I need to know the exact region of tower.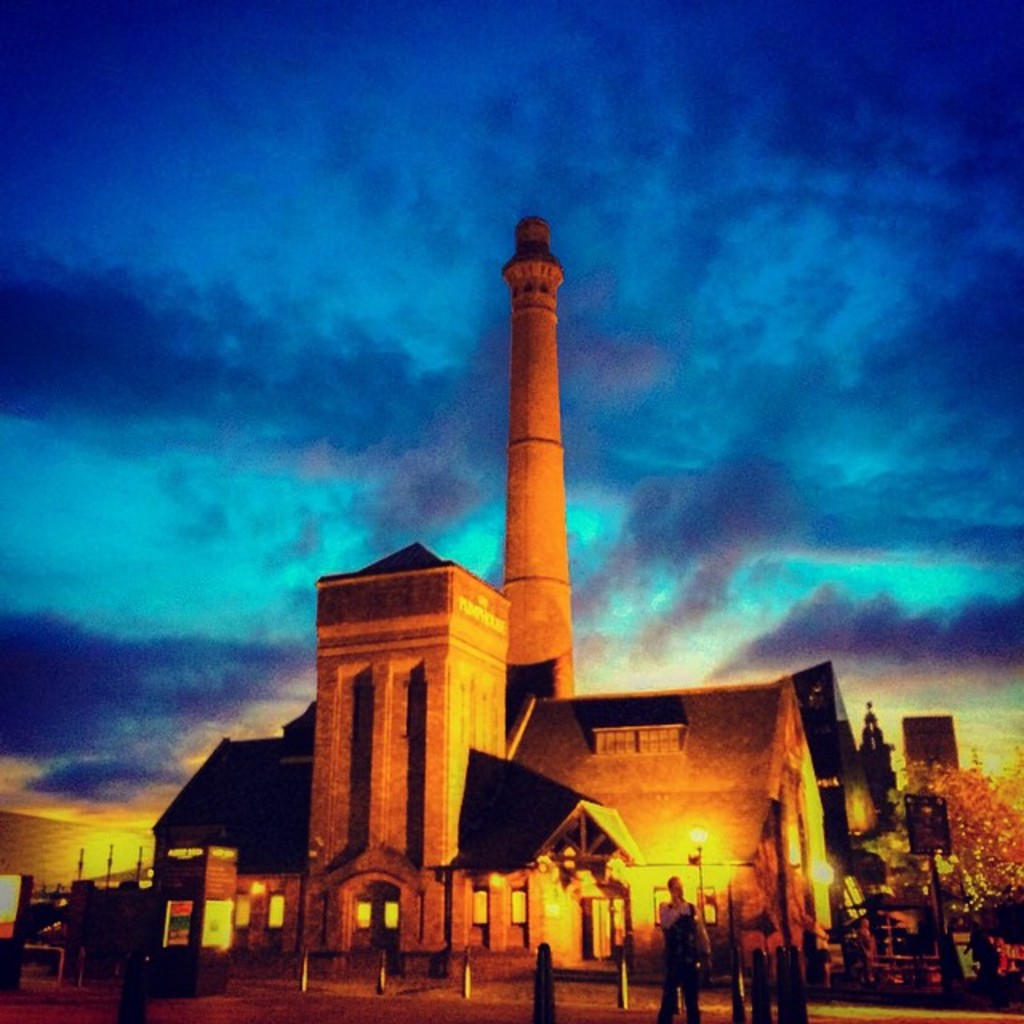
Region: <region>859, 704, 894, 803</region>.
